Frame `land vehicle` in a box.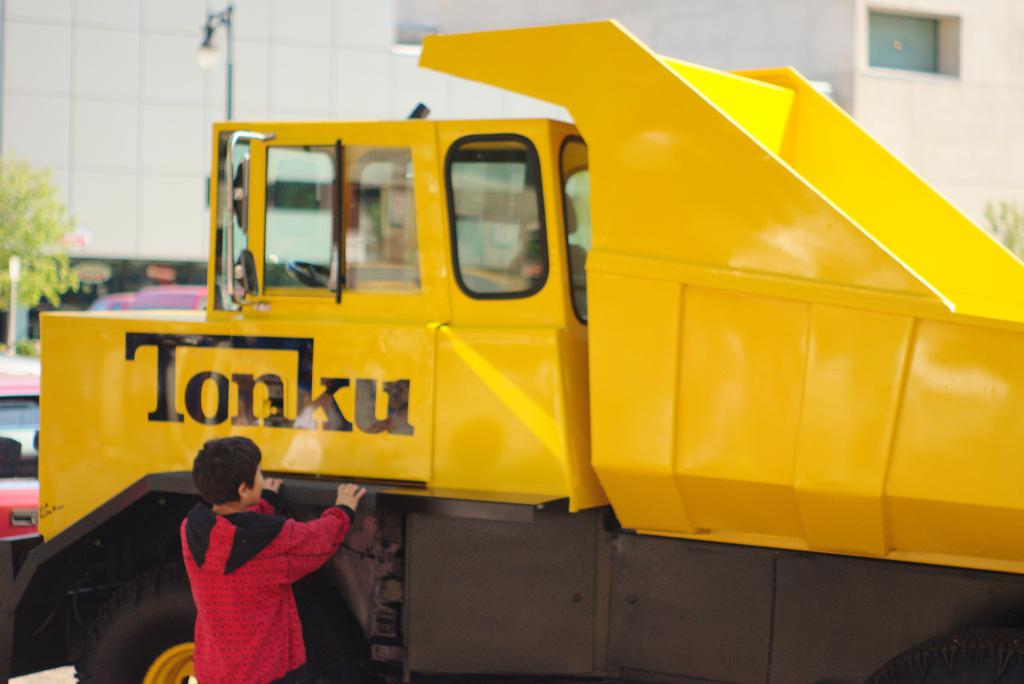
crop(0, 371, 40, 545).
